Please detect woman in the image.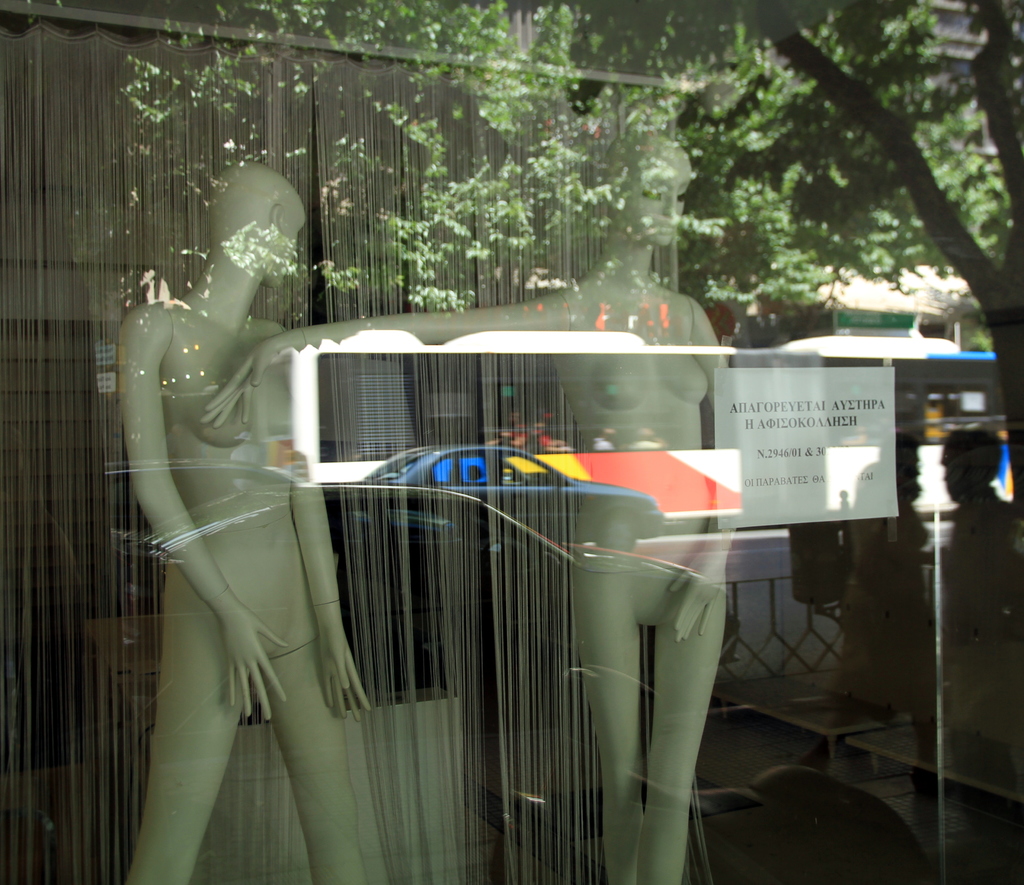
[115,138,328,843].
